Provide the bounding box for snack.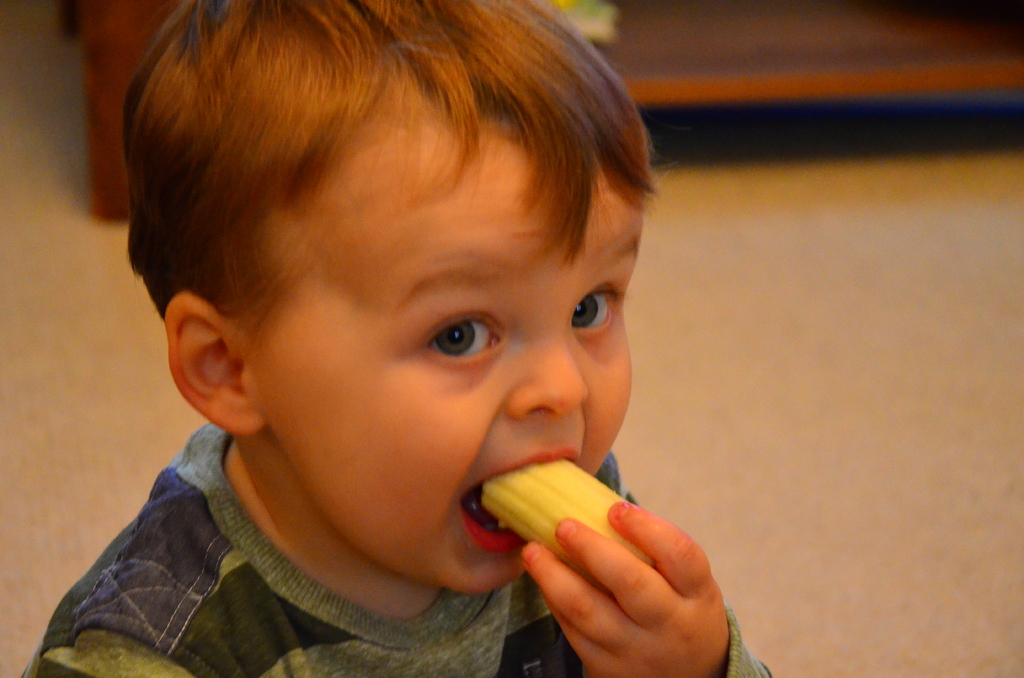
x1=432 y1=461 x2=656 y2=569.
